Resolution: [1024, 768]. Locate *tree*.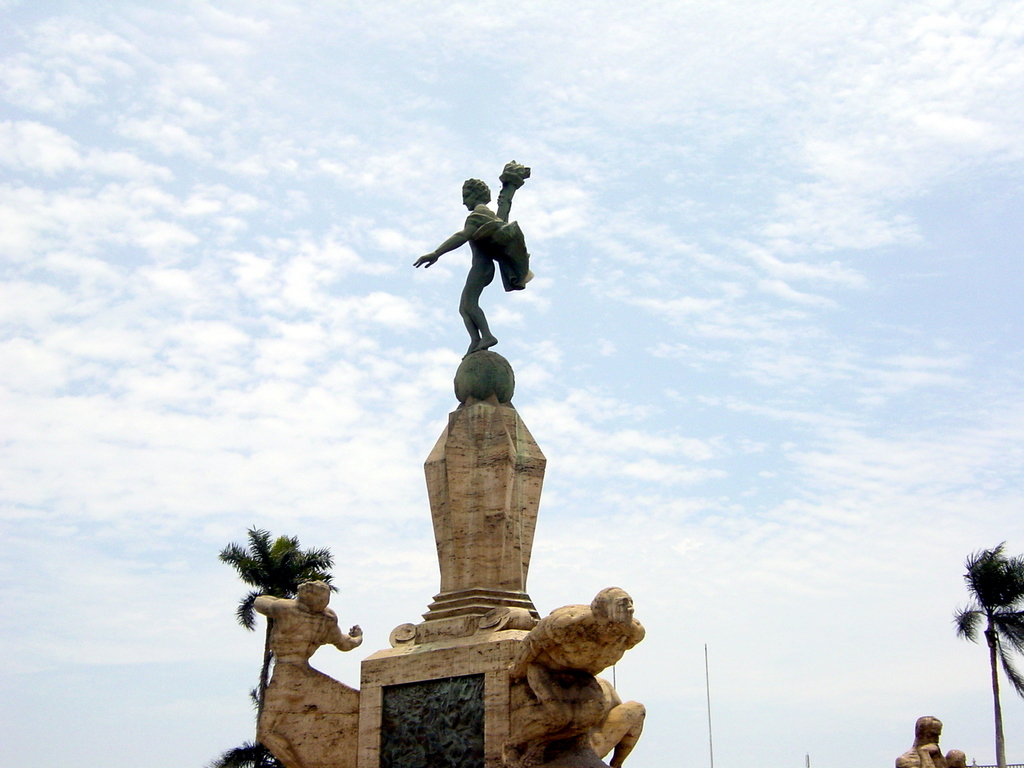
(x1=205, y1=677, x2=288, y2=767).
